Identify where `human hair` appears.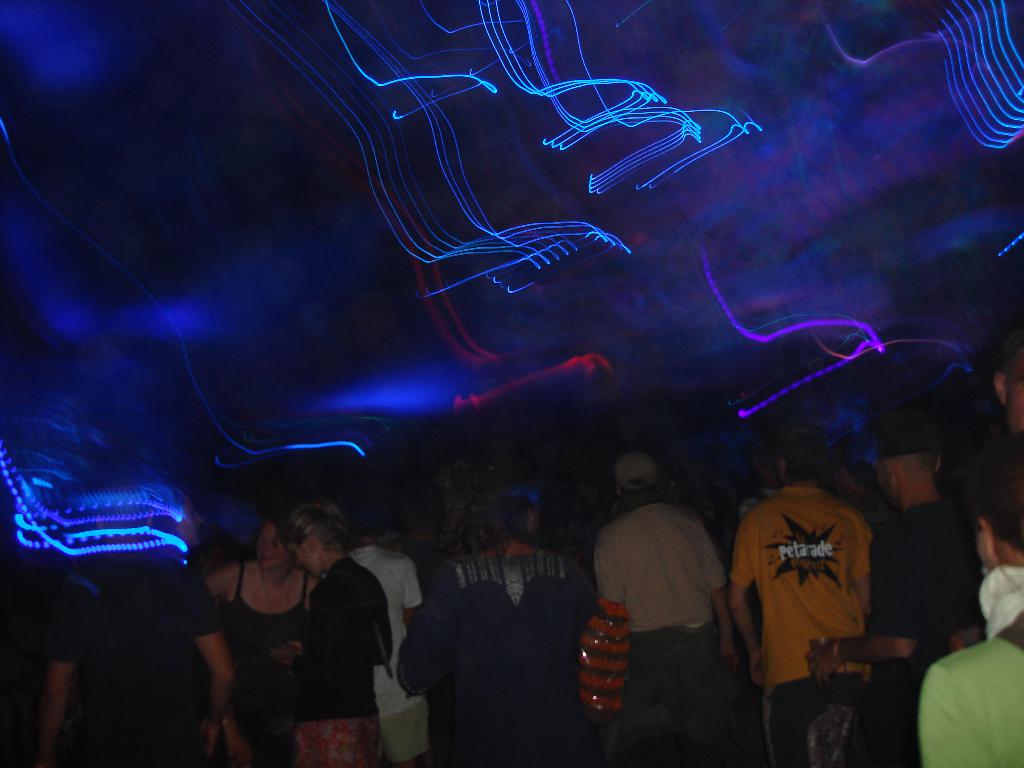
Appears at pyautogui.locateOnScreen(280, 492, 351, 565).
